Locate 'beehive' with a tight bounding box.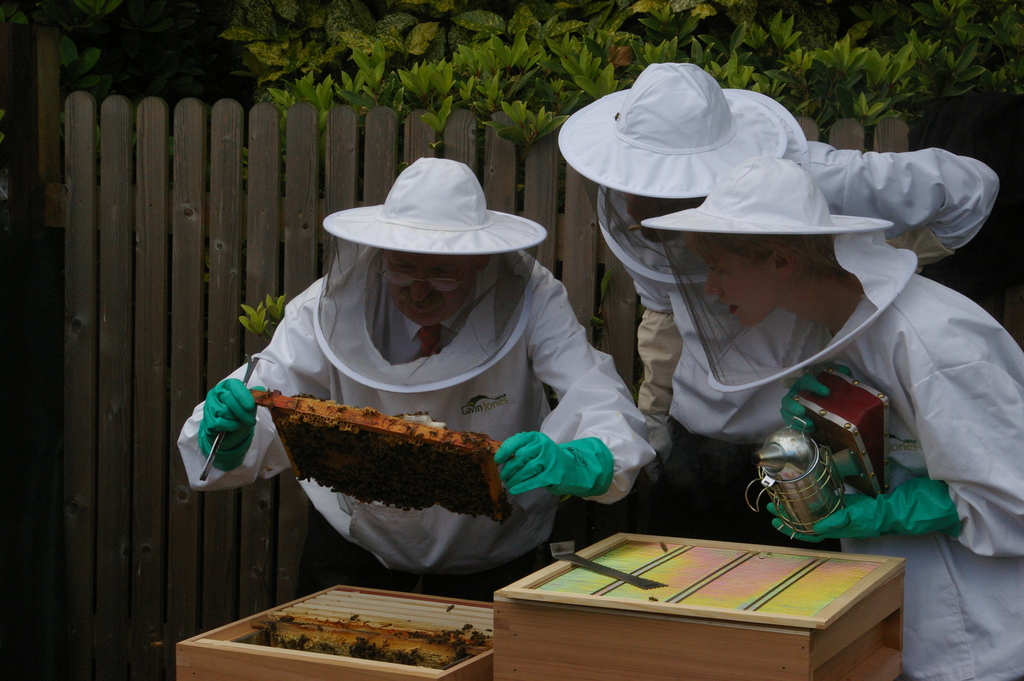
<region>273, 625, 472, 668</region>.
